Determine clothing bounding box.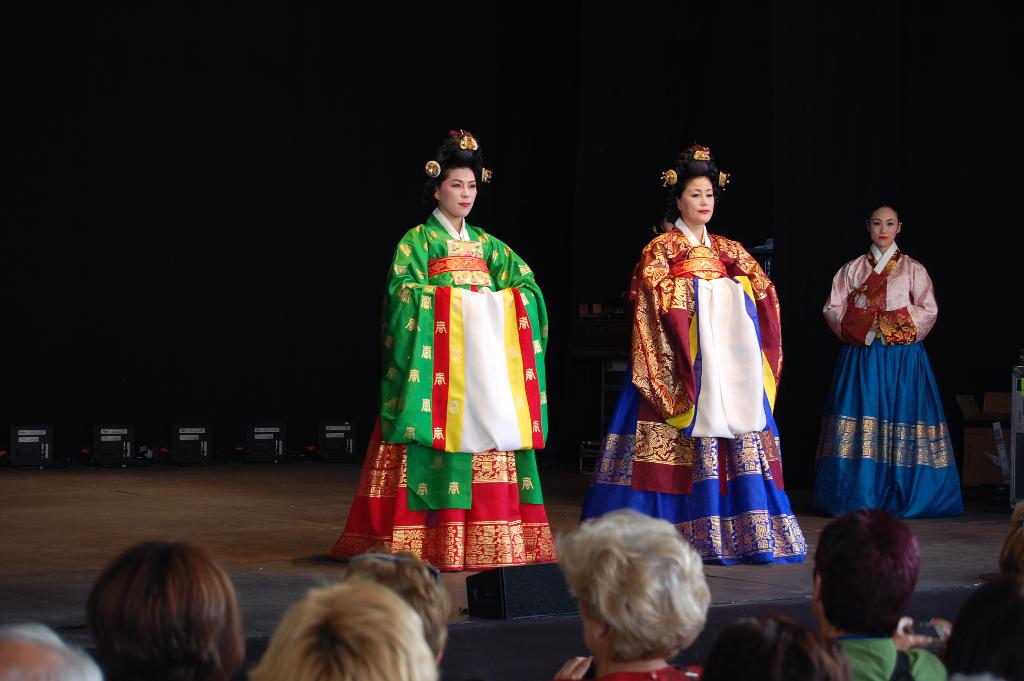
Determined: (326,204,556,569).
